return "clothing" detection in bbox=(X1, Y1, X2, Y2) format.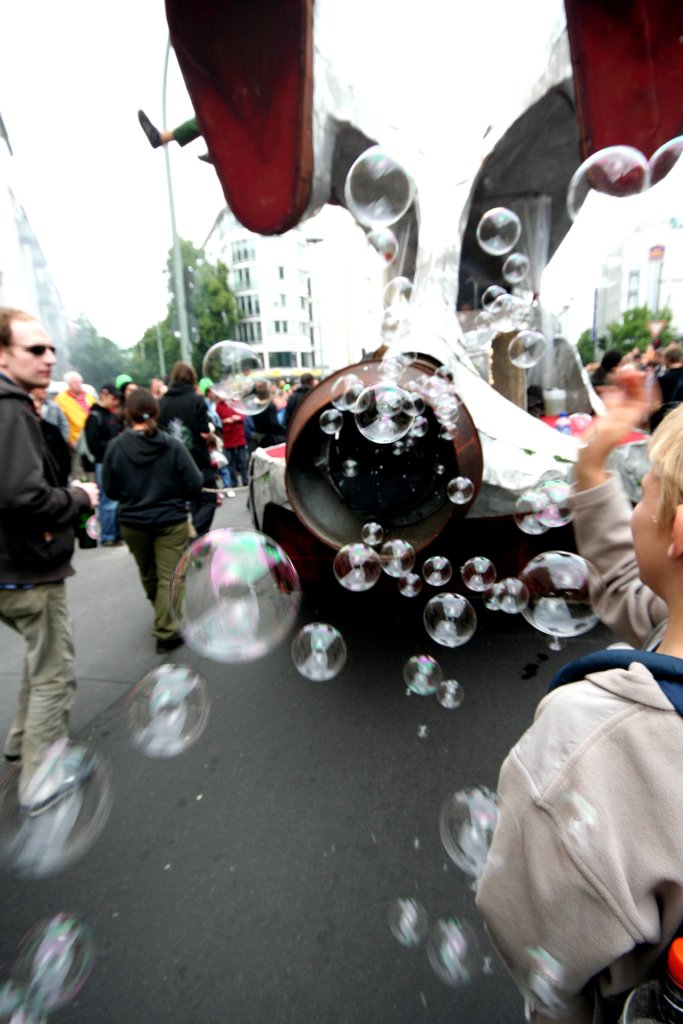
bbox=(92, 426, 201, 637).
